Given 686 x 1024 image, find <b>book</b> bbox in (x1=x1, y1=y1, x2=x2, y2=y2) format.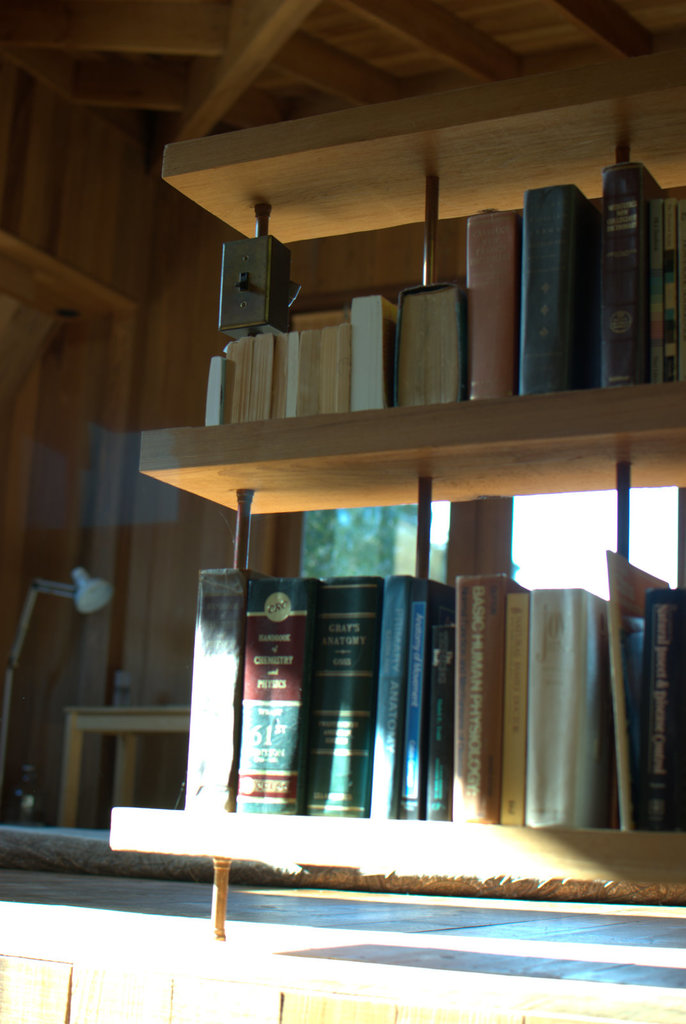
(x1=600, y1=159, x2=667, y2=390).
